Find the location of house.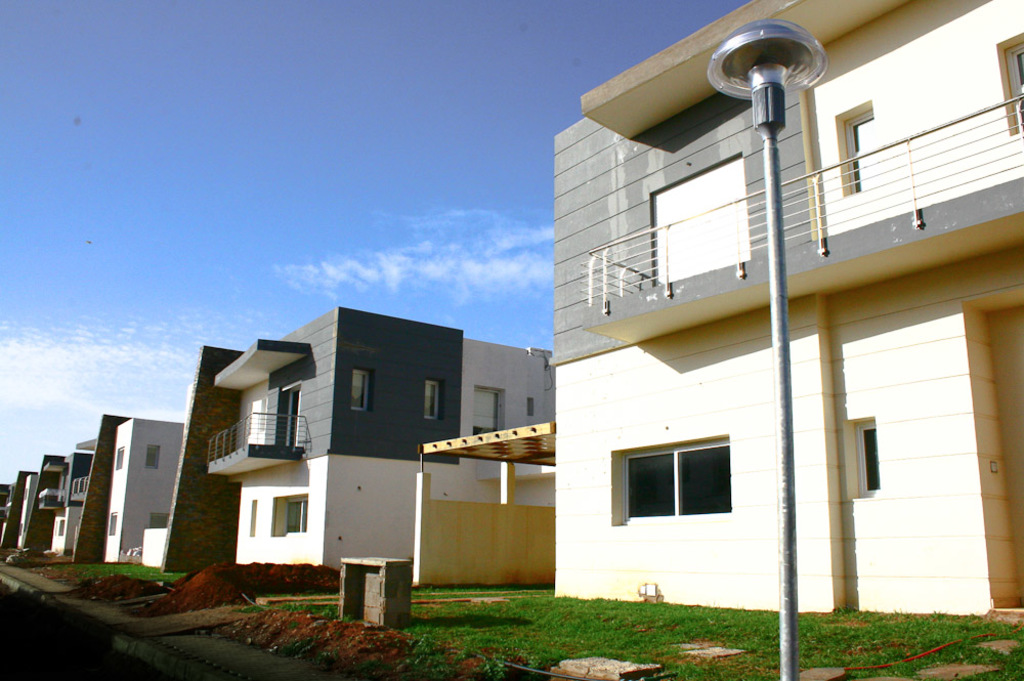
Location: [70, 415, 130, 561].
